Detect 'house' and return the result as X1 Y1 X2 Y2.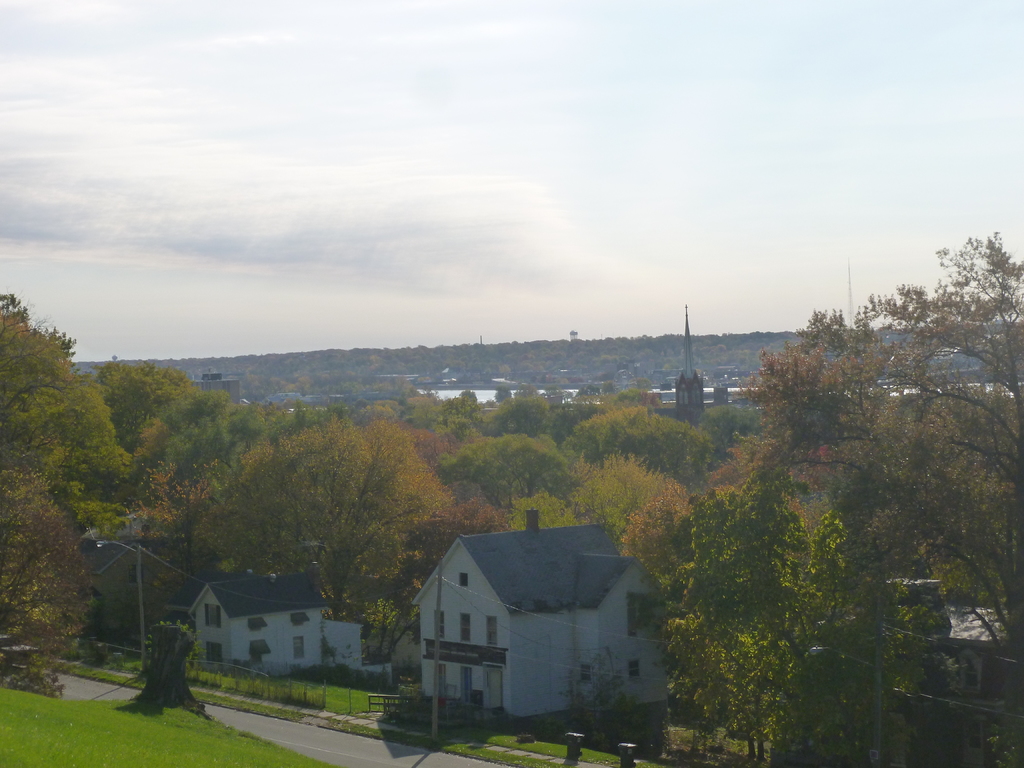
676 305 703 421.
